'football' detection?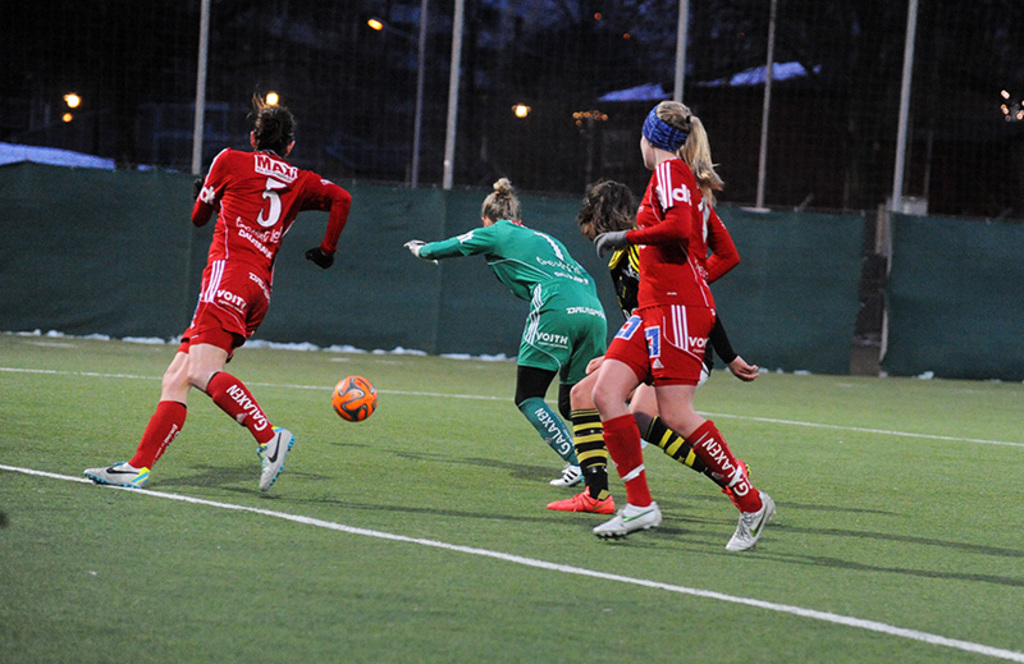
(x1=332, y1=375, x2=381, y2=426)
